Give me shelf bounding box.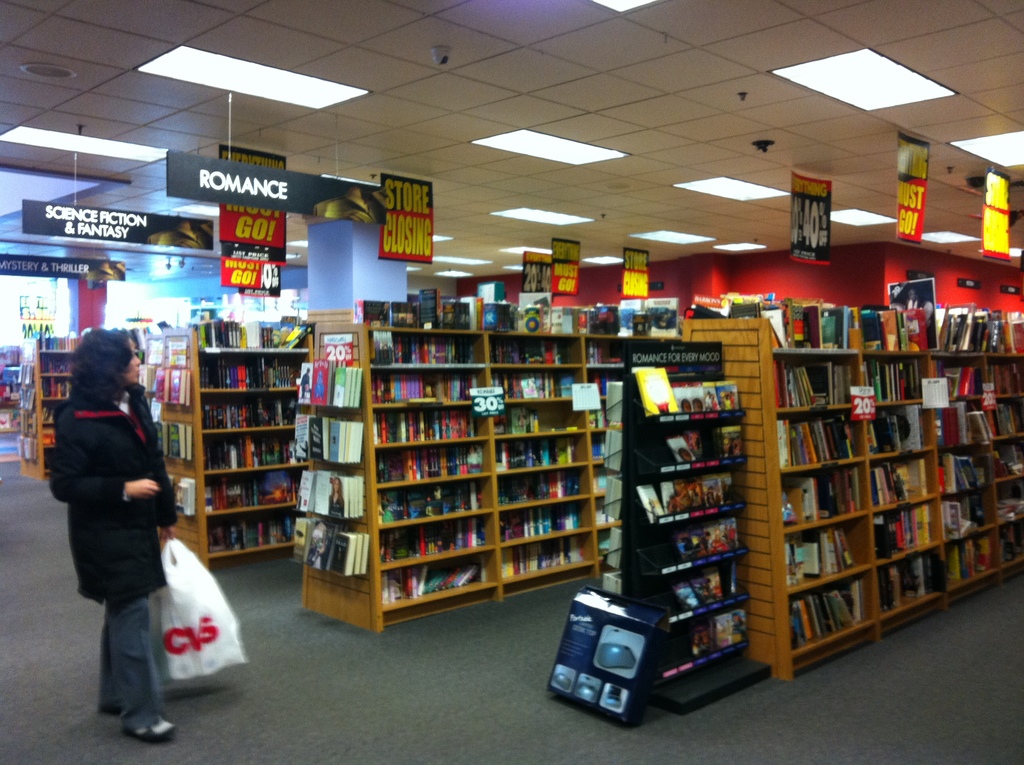
<region>273, 315, 634, 632</region>.
